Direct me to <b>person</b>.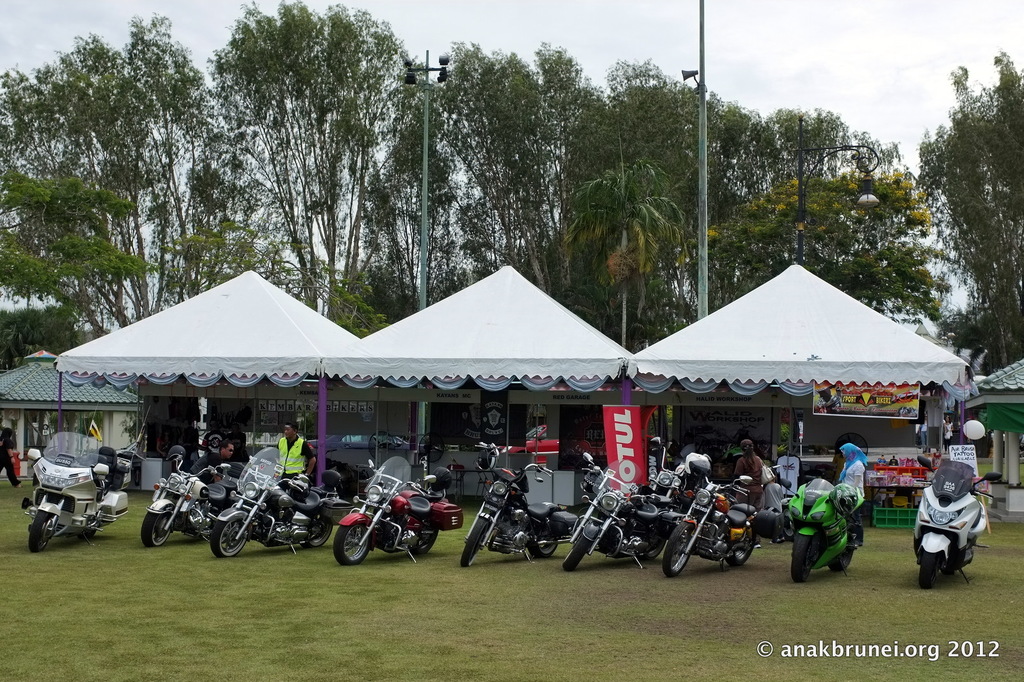
Direction: select_region(742, 435, 763, 508).
